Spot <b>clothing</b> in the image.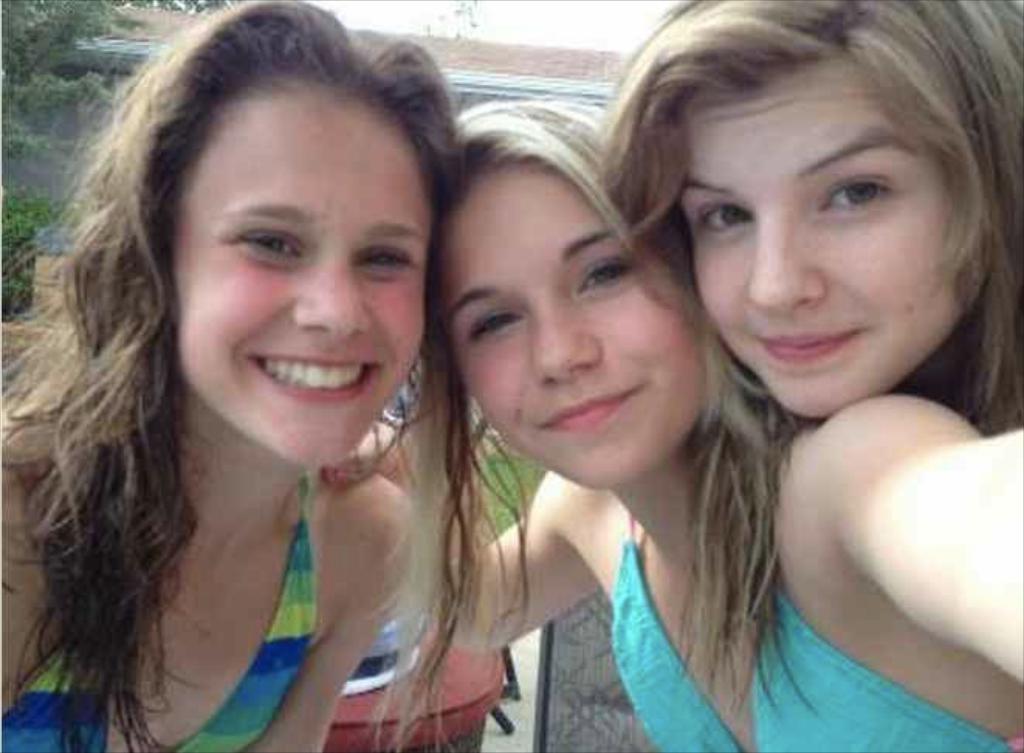
<b>clothing</b> found at {"x1": 0, "y1": 476, "x2": 318, "y2": 751}.
